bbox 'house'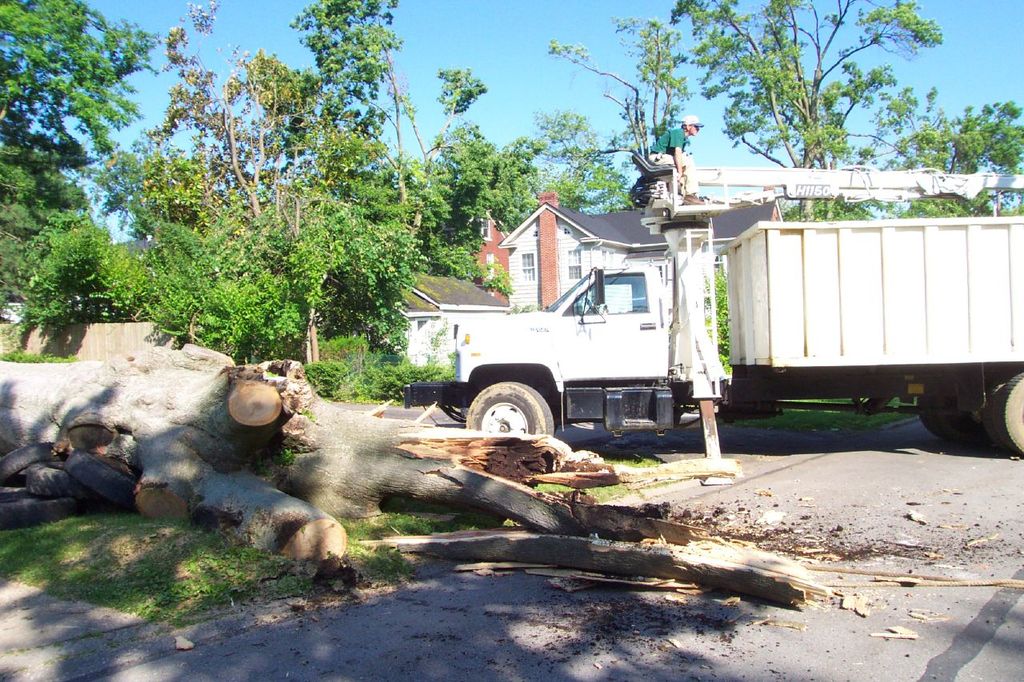
bbox(498, 185, 788, 310)
